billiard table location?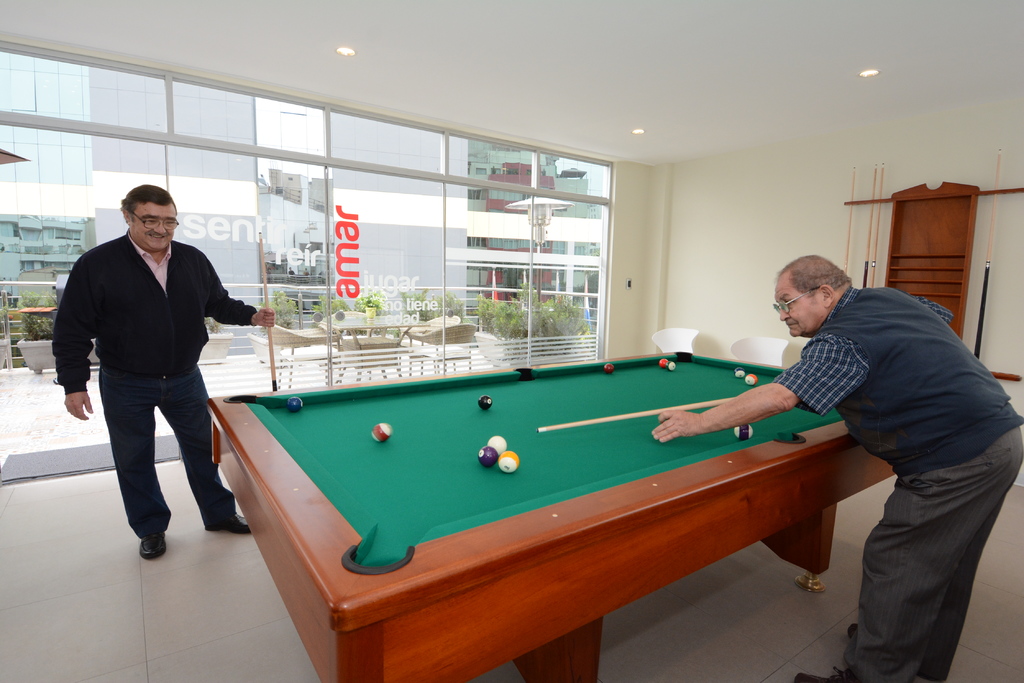
206:349:896:682
